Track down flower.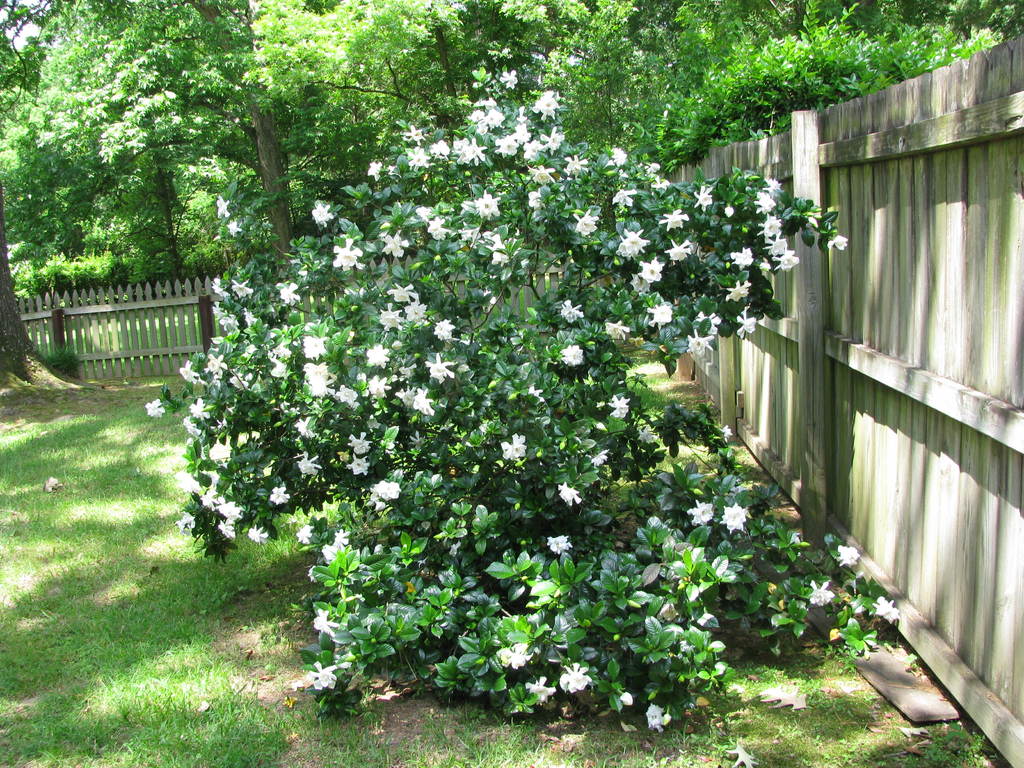
Tracked to (x1=347, y1=428, x2=373, y2=458).
